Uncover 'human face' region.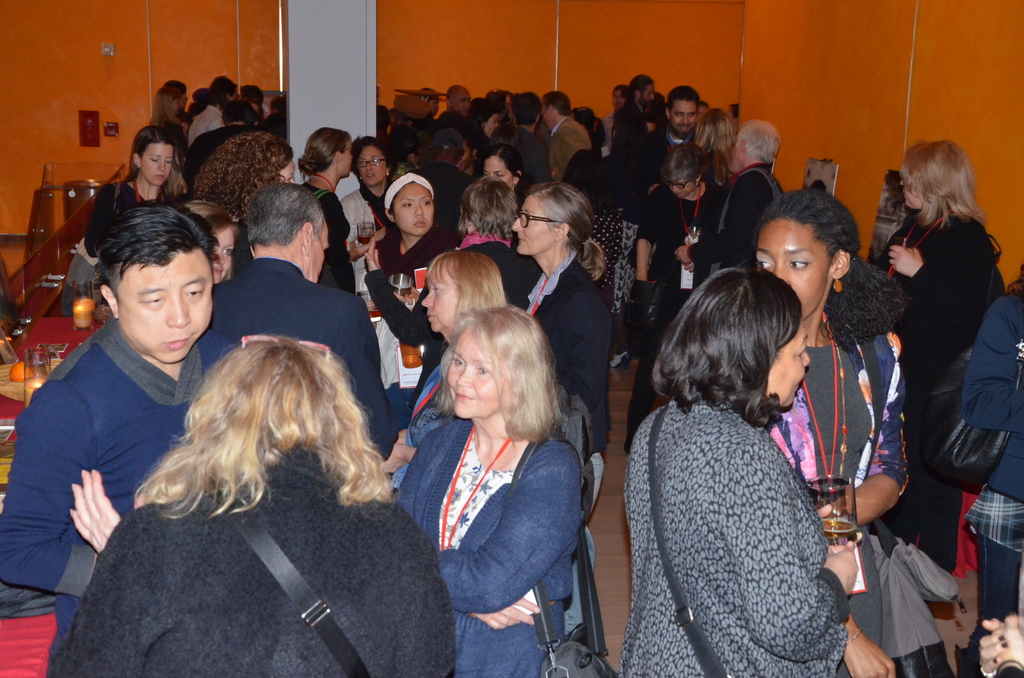
Uncovered: [510, 191, 560, 259].
